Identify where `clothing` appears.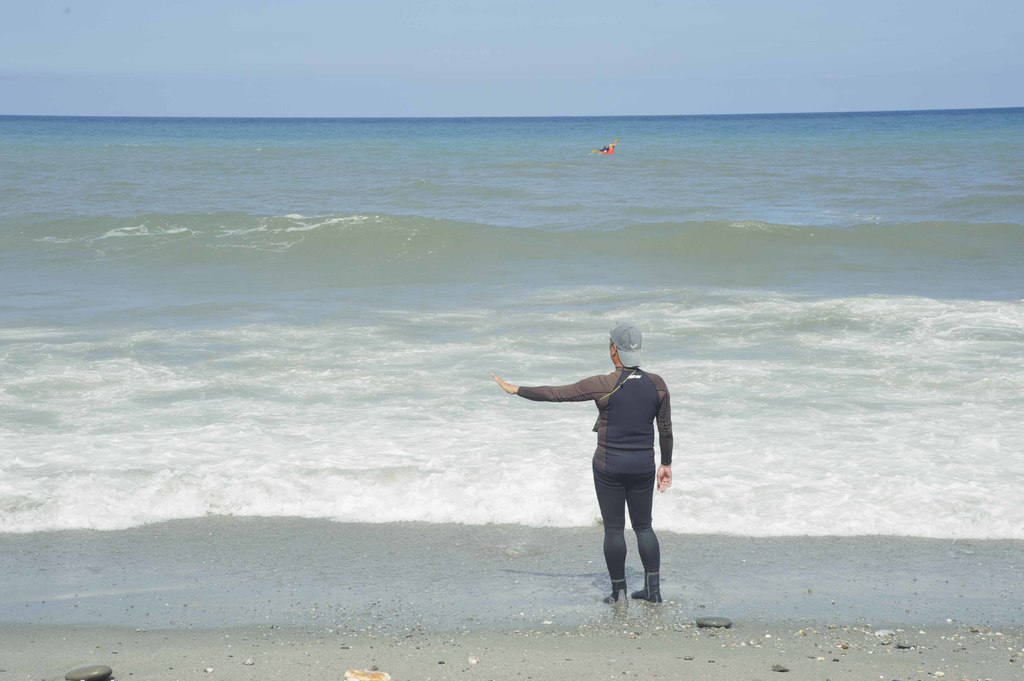
Appears at 524, 343, 682, 560.
